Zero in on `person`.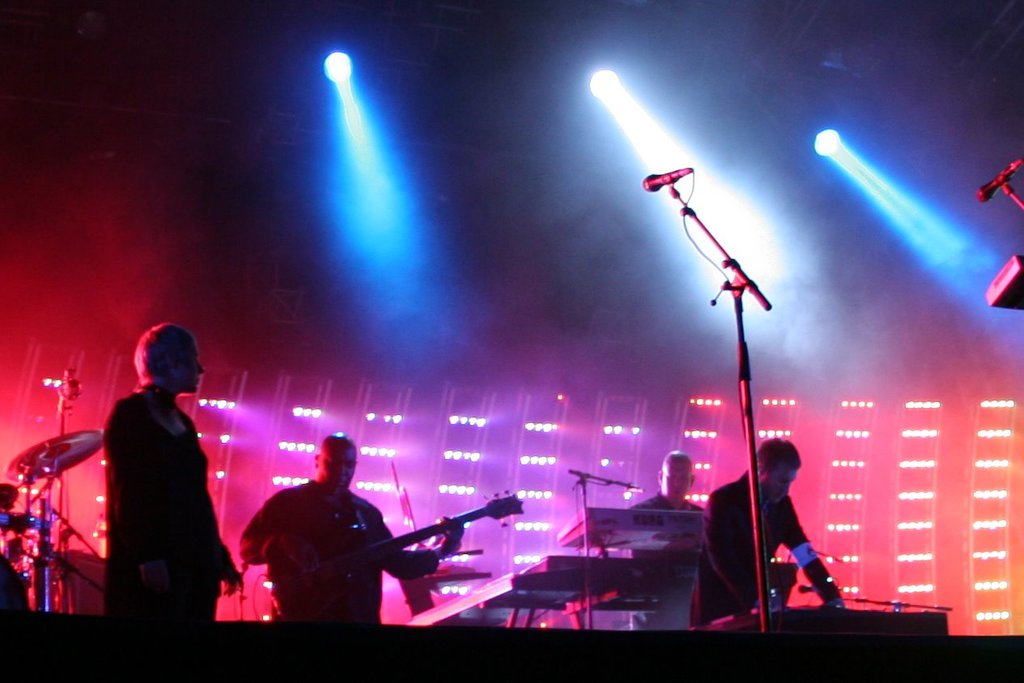
Zeroed in: select_region(90, 306, 224, 640).
